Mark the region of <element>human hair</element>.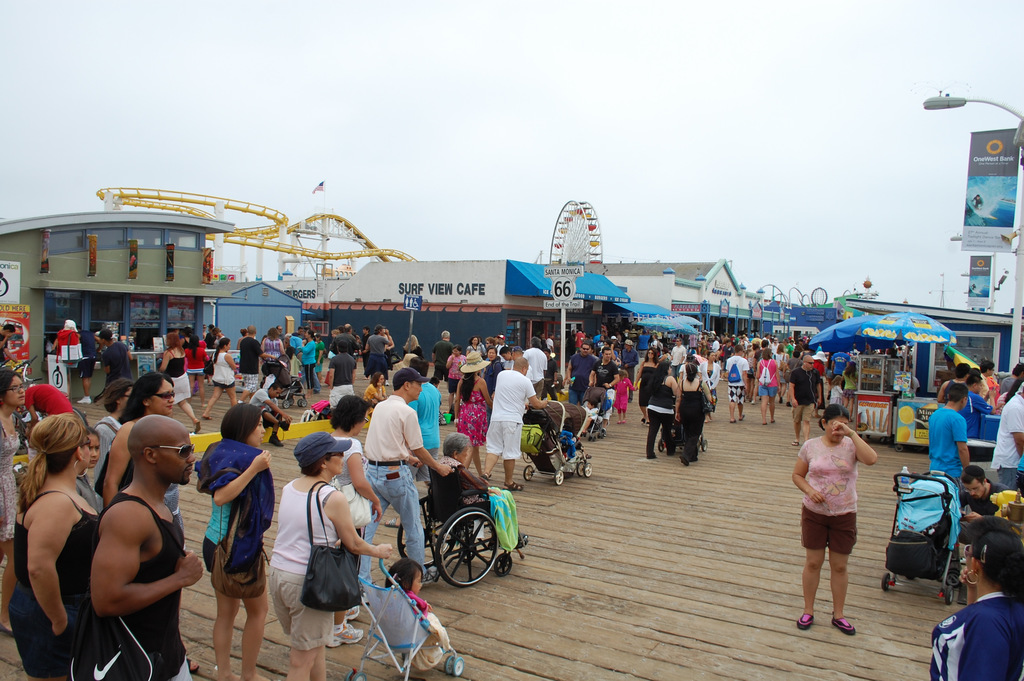
Region: (left=761, top=349, right=771, bottom=356).
